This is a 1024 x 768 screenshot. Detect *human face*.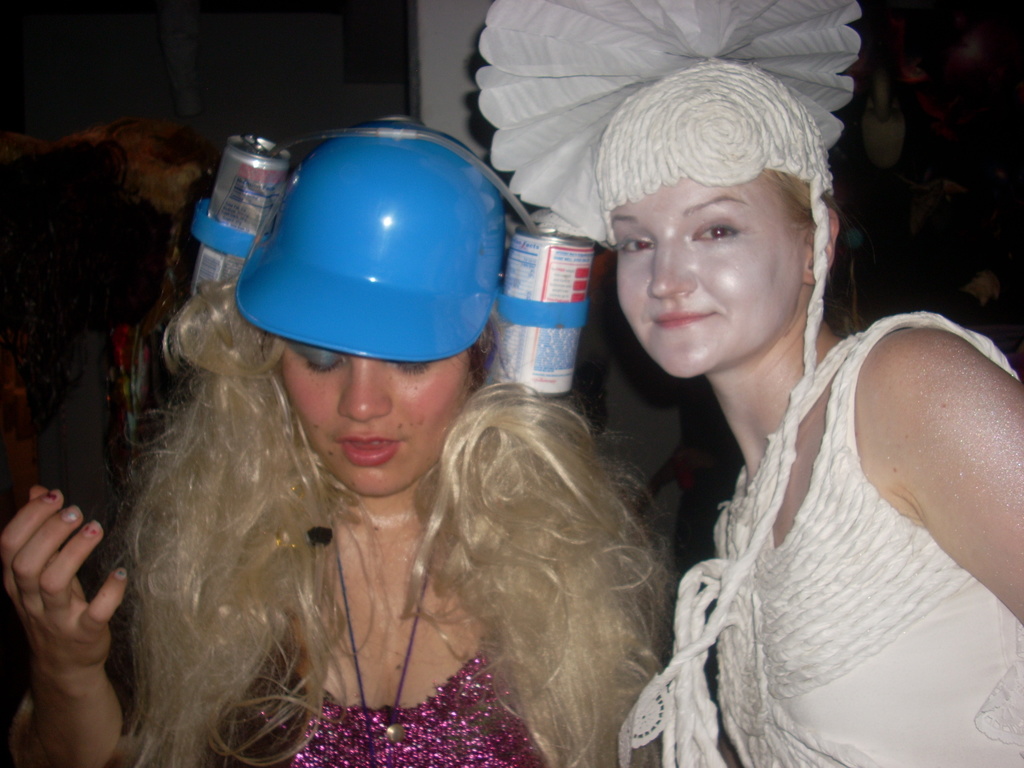
280/331/472/490.
